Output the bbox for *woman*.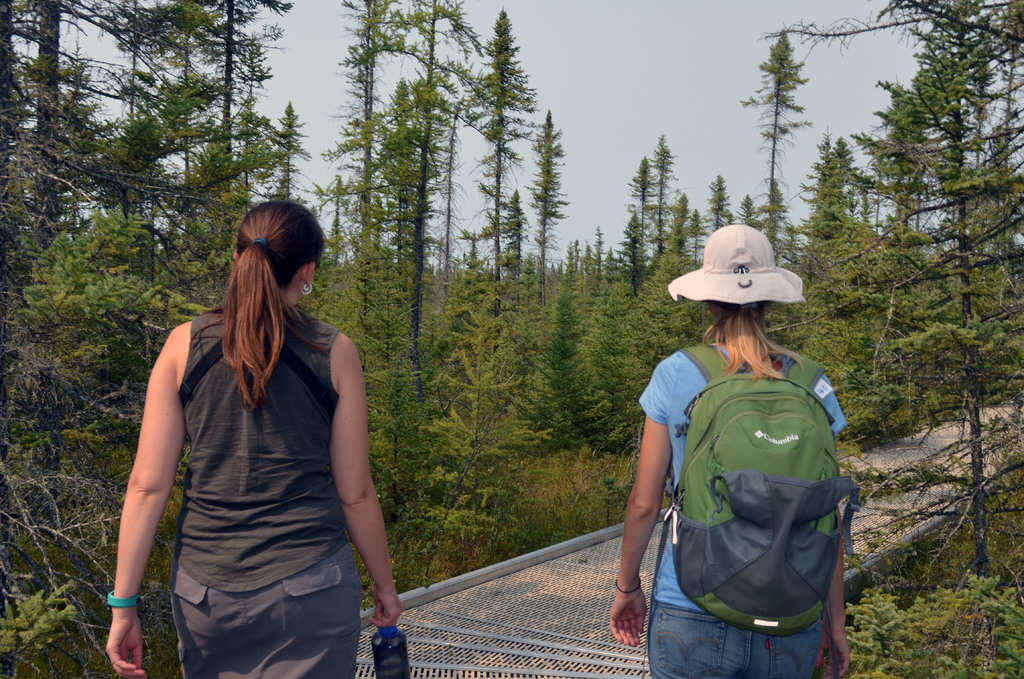
detection(104, 193, 390, 678).
